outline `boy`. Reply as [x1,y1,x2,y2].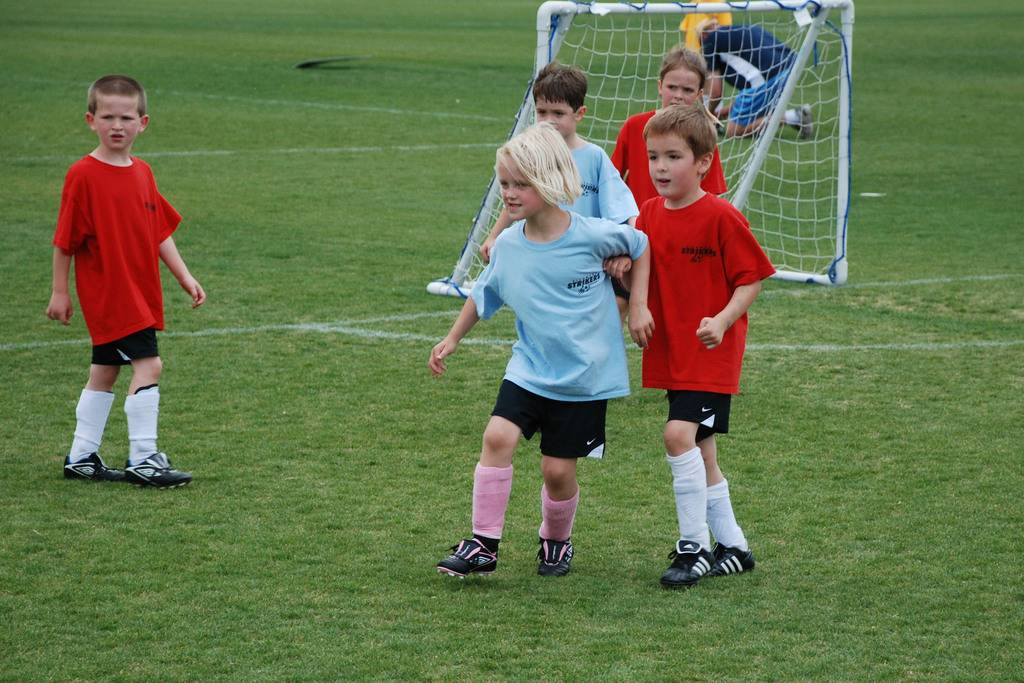
[425,119,658,580].
